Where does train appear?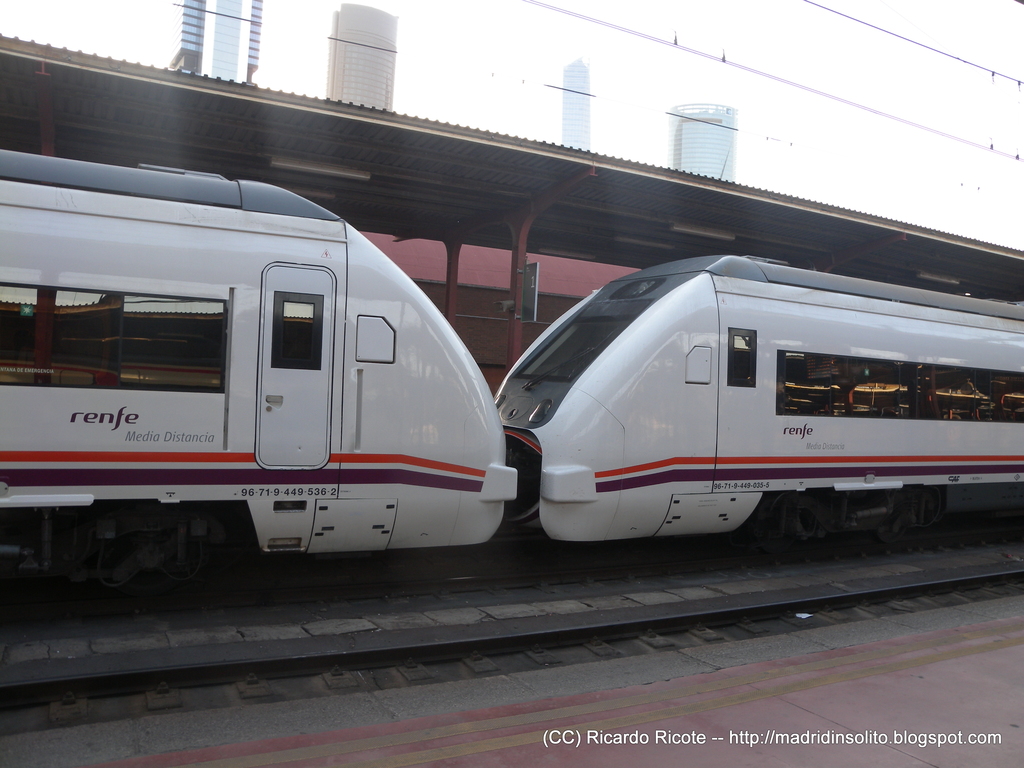
Appears at box(493, 249, 1023, 553).
